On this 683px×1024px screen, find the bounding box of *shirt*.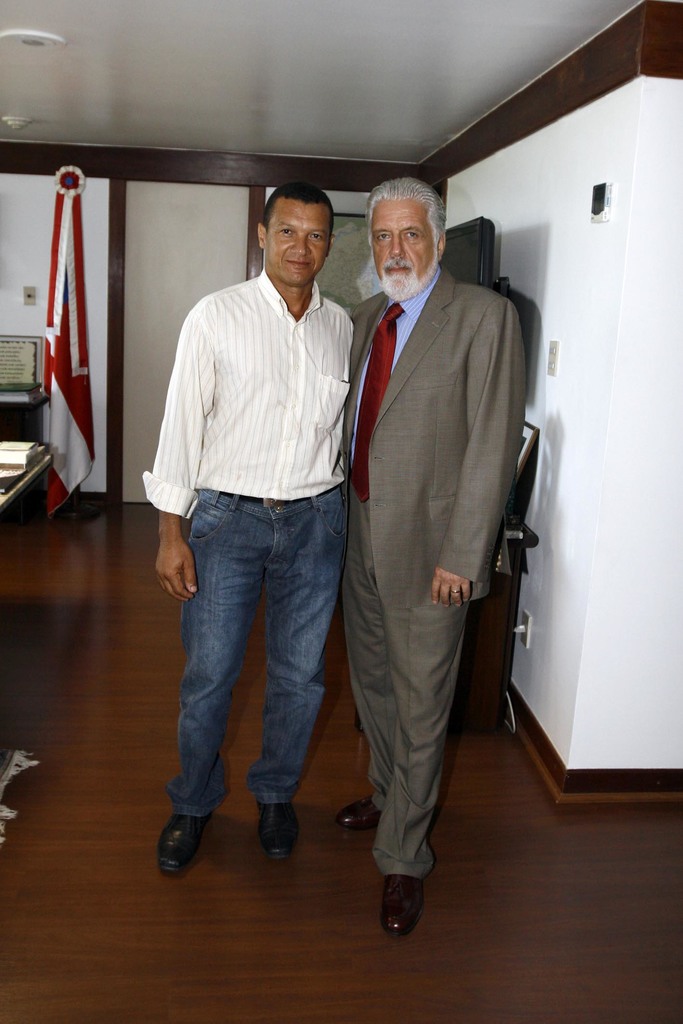
Bounding box: 143,269,354,513.
